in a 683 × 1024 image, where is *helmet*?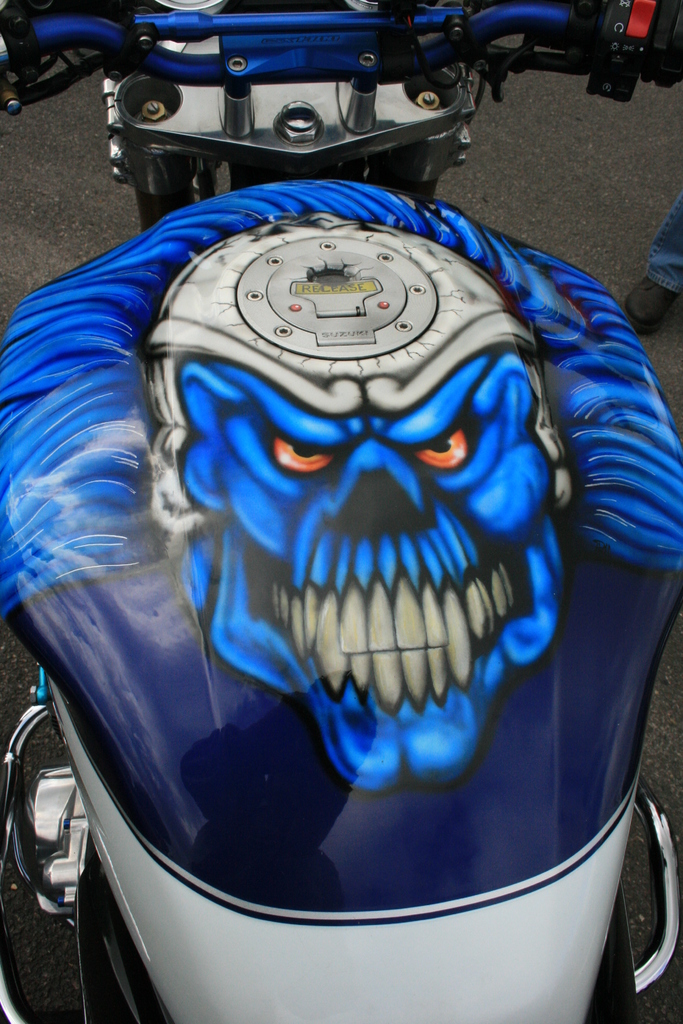
locate(159, 216, 575, 540).
